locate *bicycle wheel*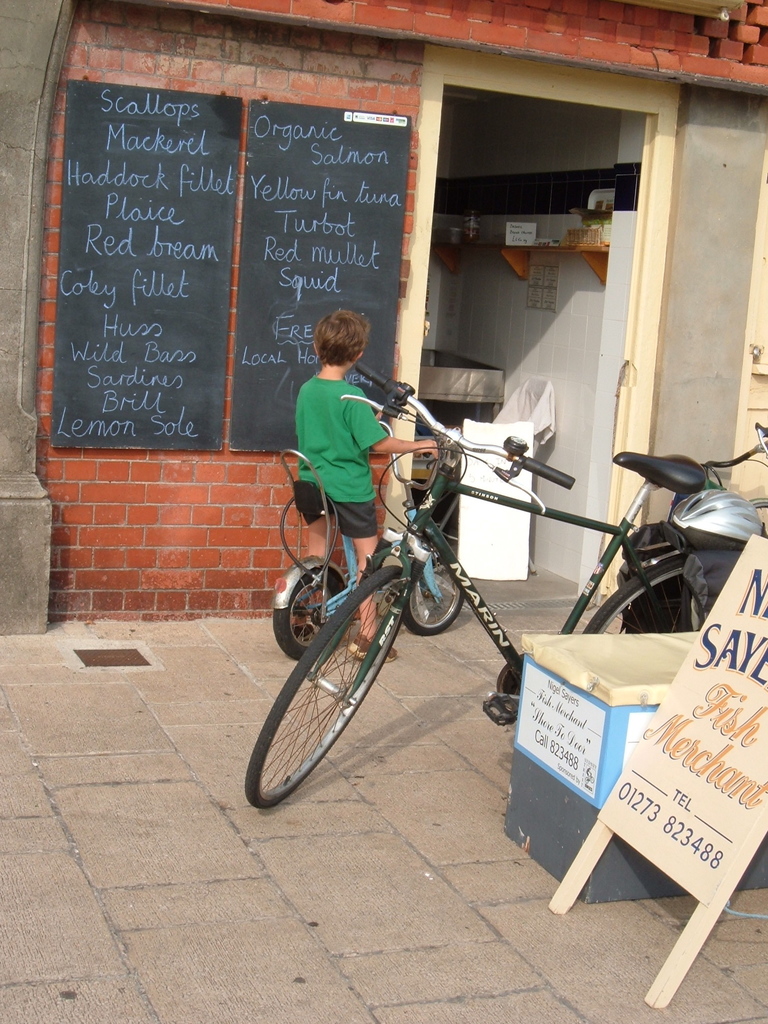
locate(400, 561, 468, 641)
